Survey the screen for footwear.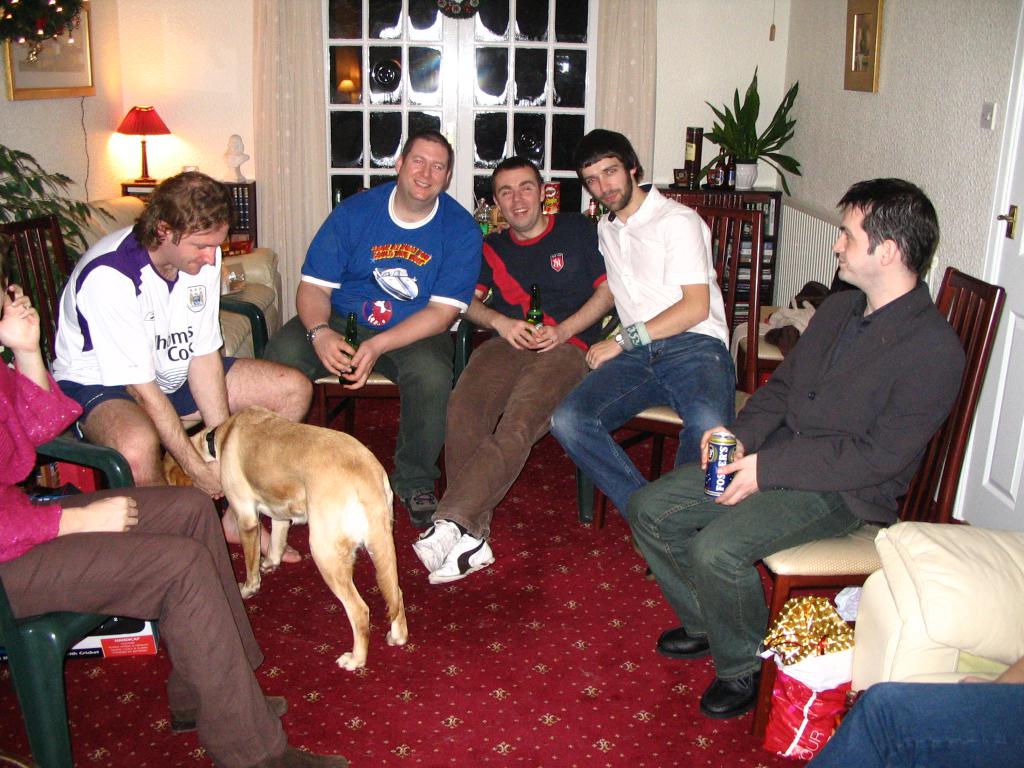
Survey found: pyautogui.locateOnScreen(261, 749, 348, 767).
